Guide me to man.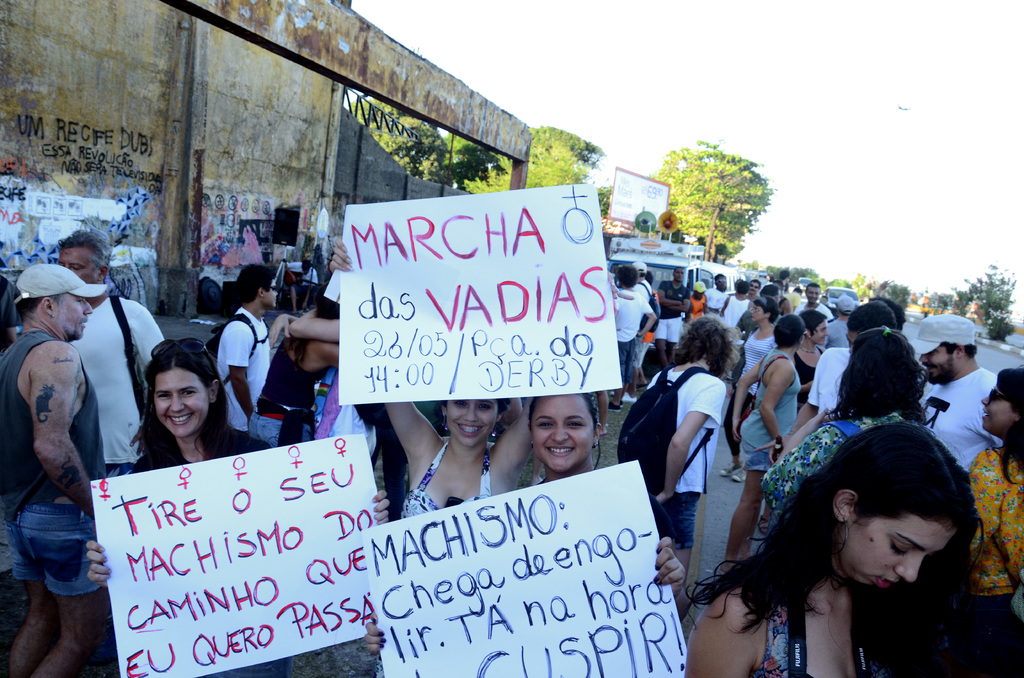
Guidance: (x1=614, y1=266, x2=651, y2=415).
